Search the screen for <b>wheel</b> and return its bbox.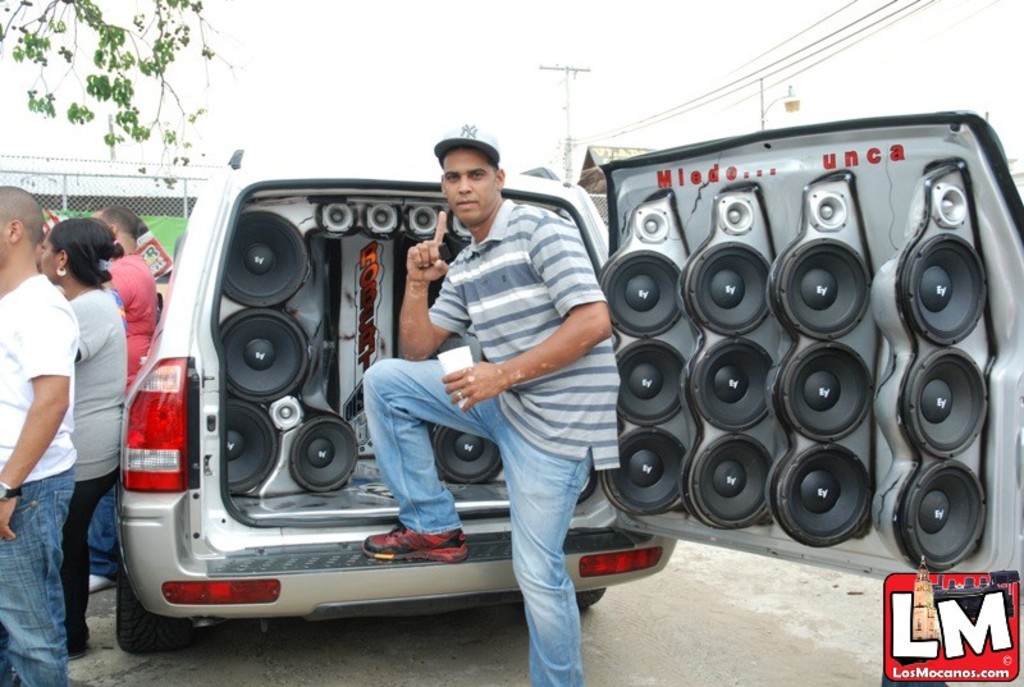
Found: {"left": 577, "top": 585, "right": 605, "bottom": 613}.
